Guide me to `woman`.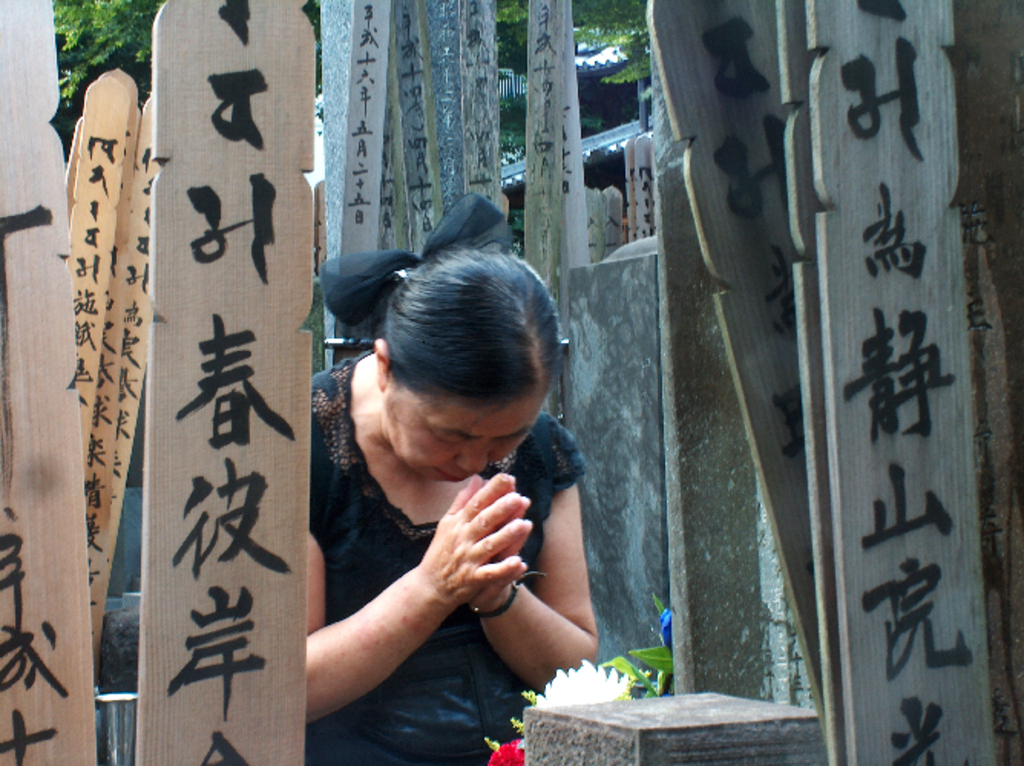
Guidance: x1=296, y1=184, x2=601, y2=764.
